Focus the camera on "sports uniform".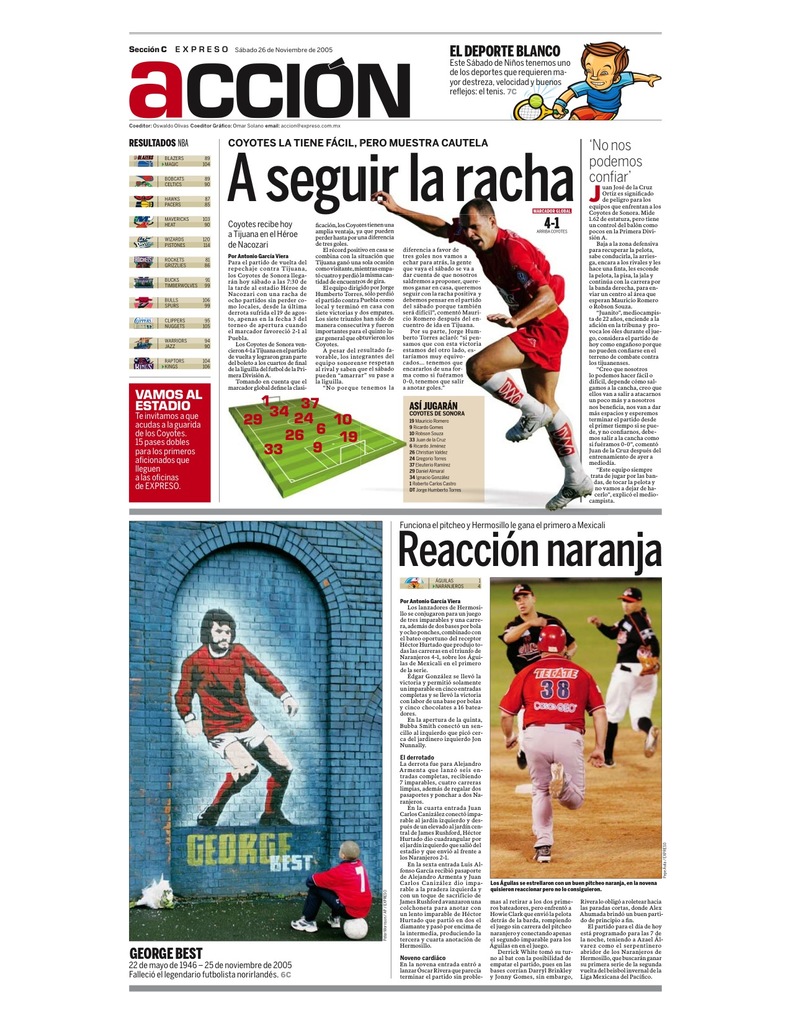
Focus region: rect(498, 613, 564, 669).
